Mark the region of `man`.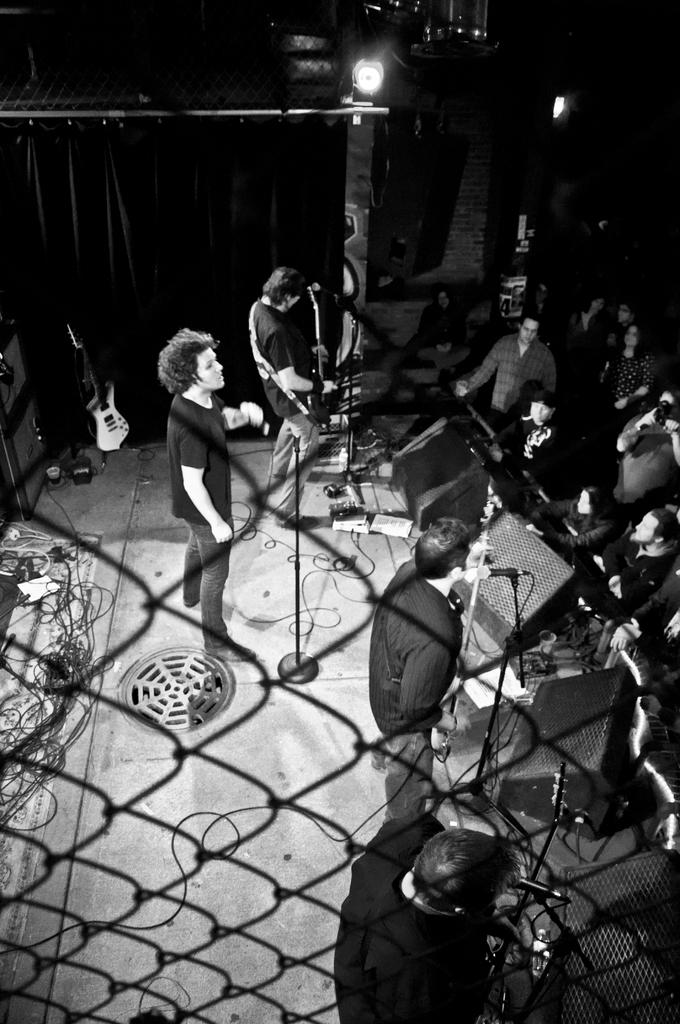
Region: (left=367, top=520, right=476, bottom=825).
